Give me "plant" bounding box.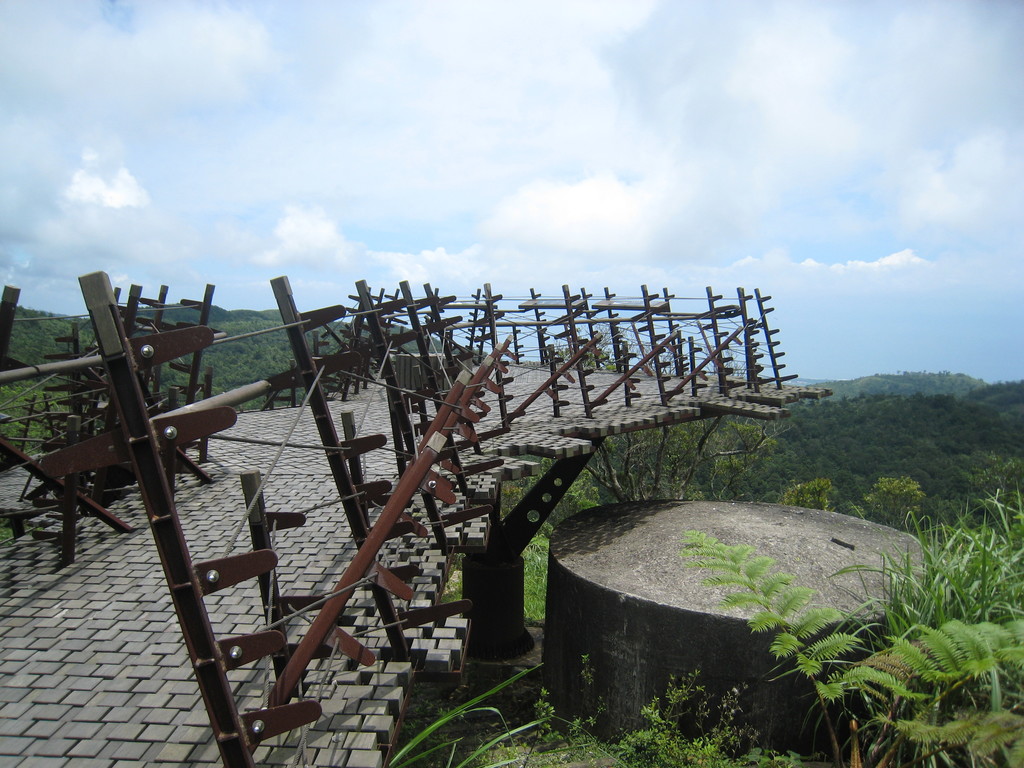
819, 560, 1023, 731.
